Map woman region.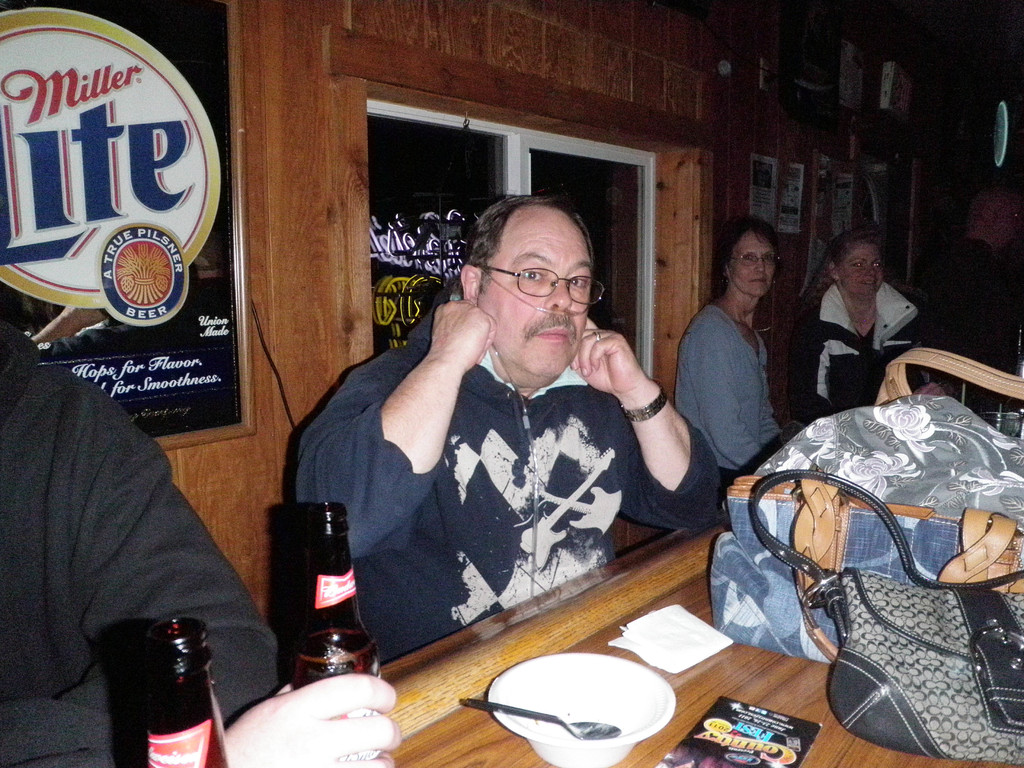
Mapped to 678,211,810,492.
